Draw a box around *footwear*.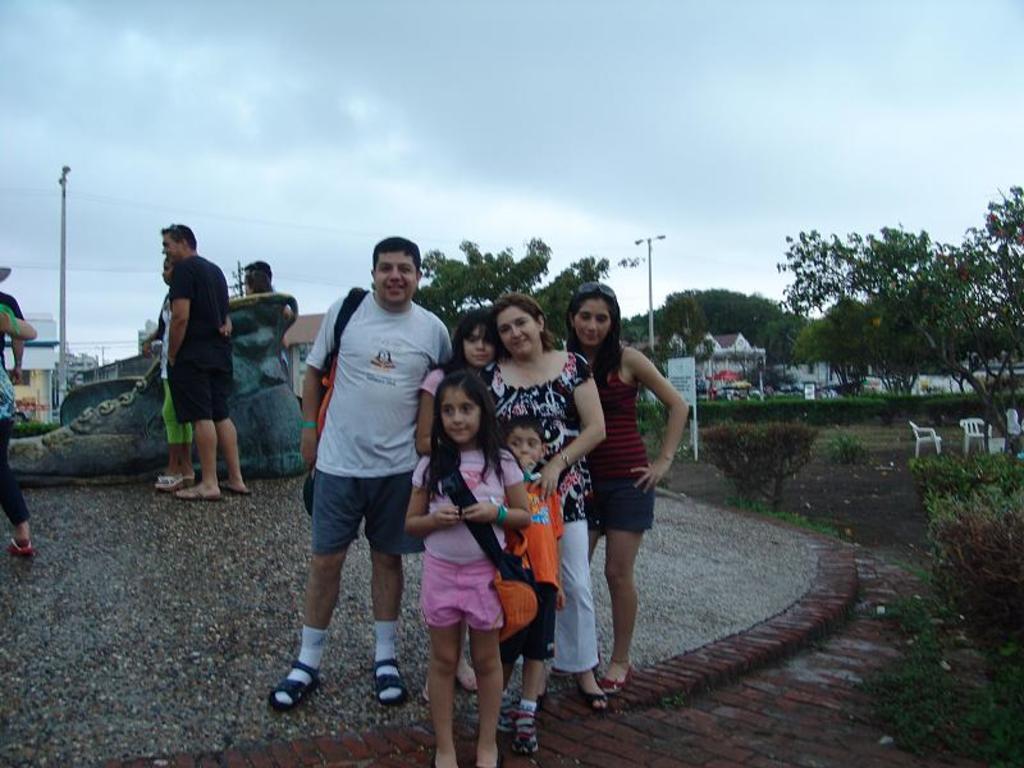
region(506, 714, 536, 758).
